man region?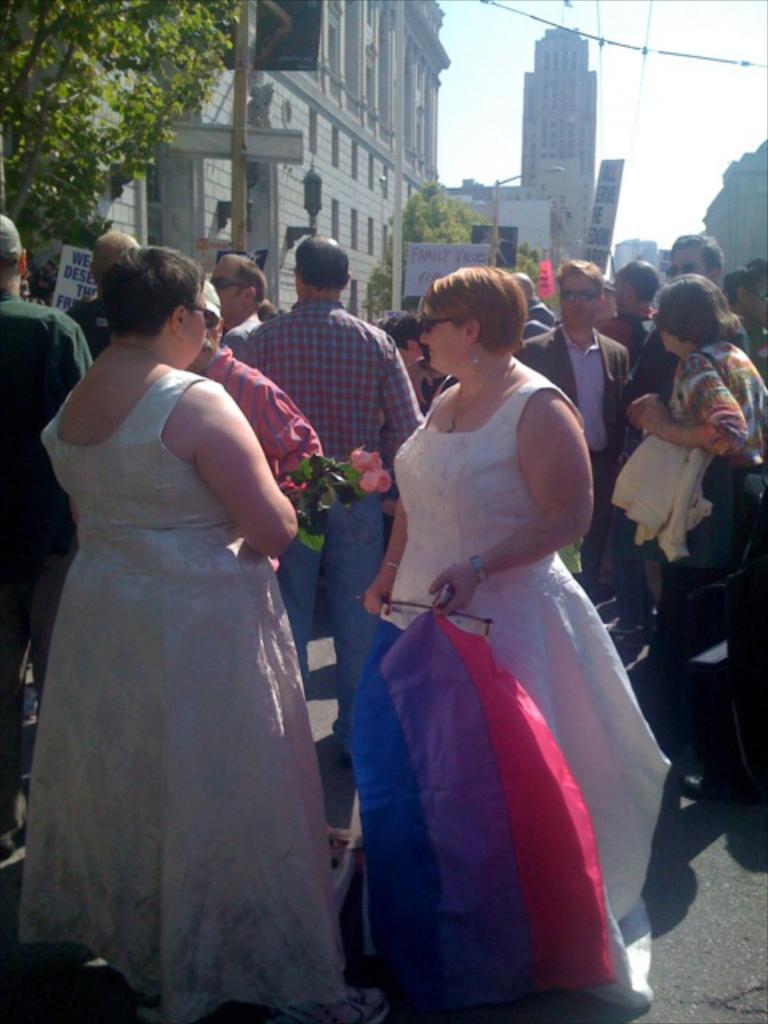
x1=181 y1=280 x2=325 y2=509
